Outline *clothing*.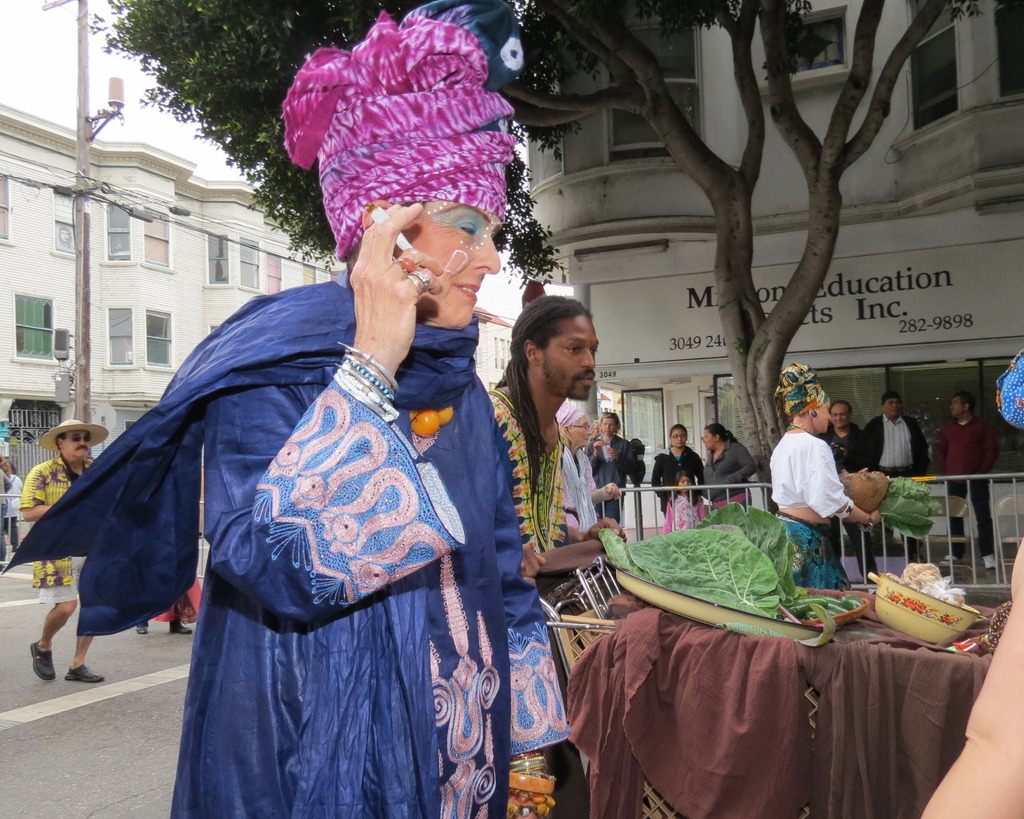
Outline: pyautogui.locateOnScreen(56, 231, 547, 802).
